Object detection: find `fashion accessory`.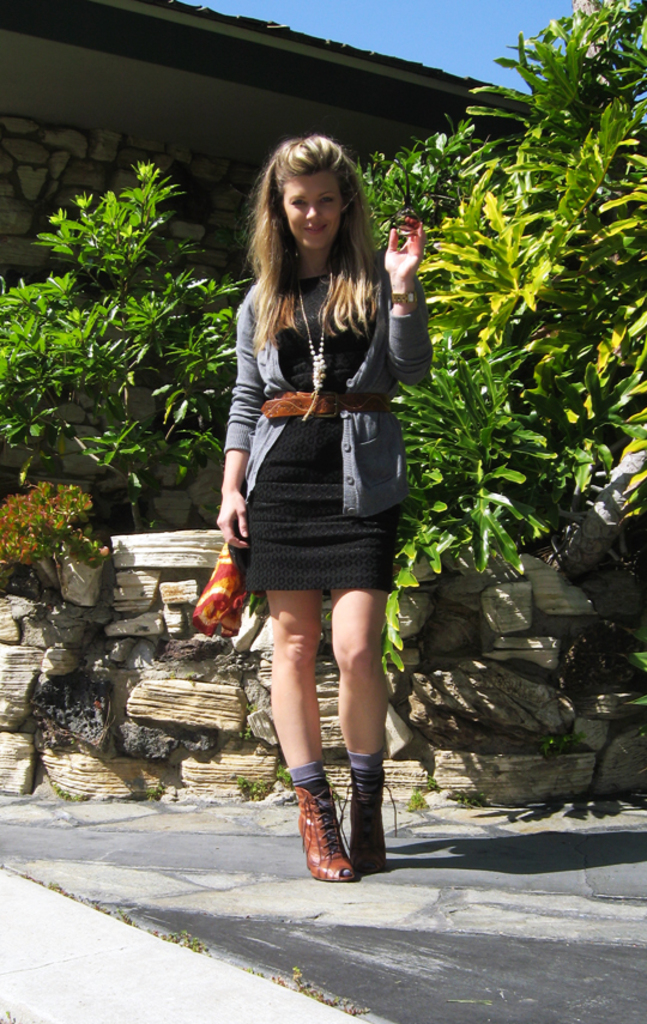
(338, 780, 400, 873).
